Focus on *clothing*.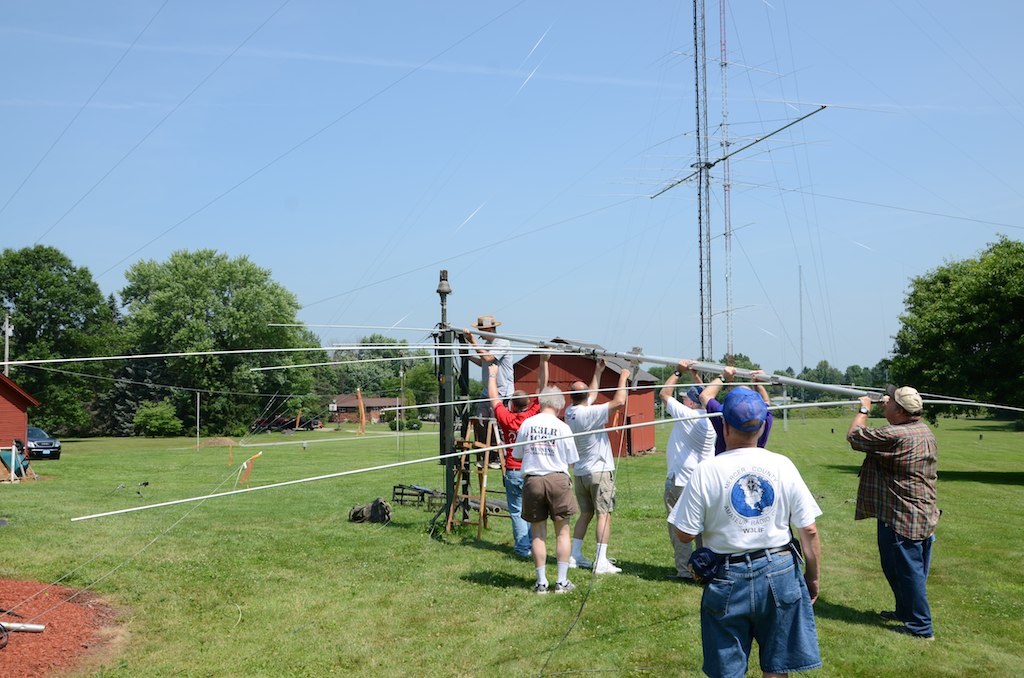
Focused at {"x1": 845, "y1": 416, "x2": 946, "y2": 637}.
